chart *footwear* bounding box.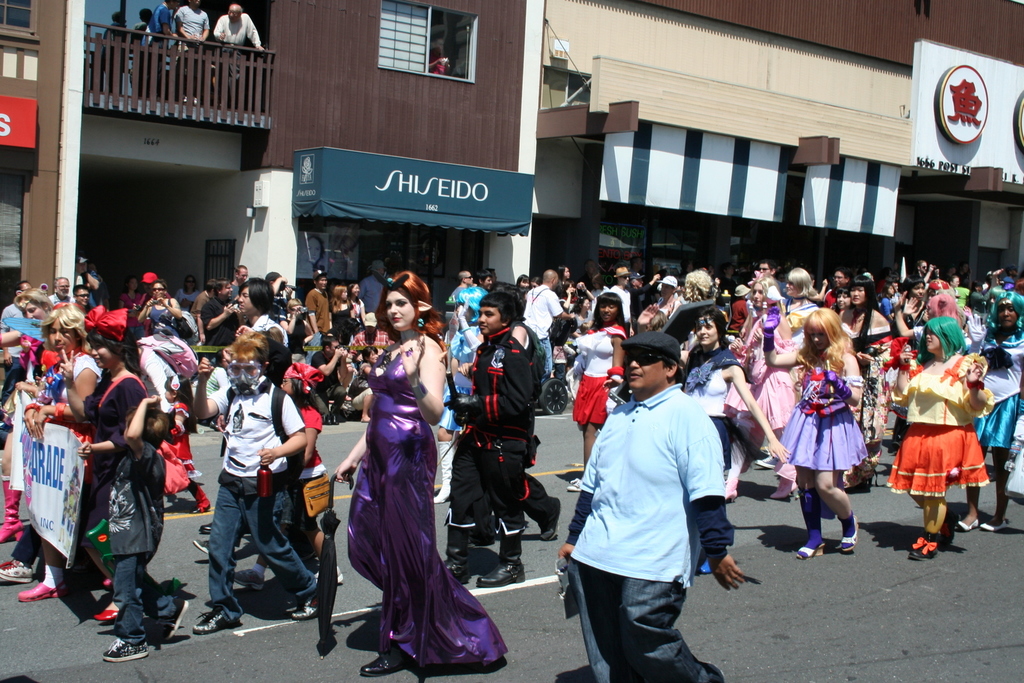
Charted: {"x1": 358, "y1": 651, "x2": 415, "y2": 680}.
